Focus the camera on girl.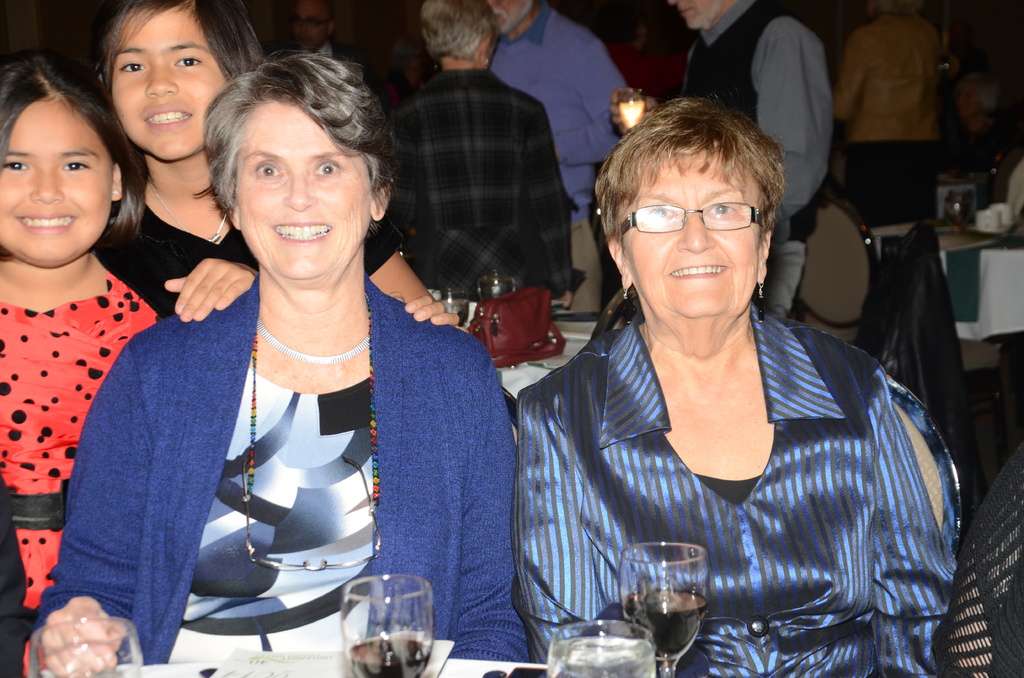
Focus region: bbox(91, 0, 466, 325).
